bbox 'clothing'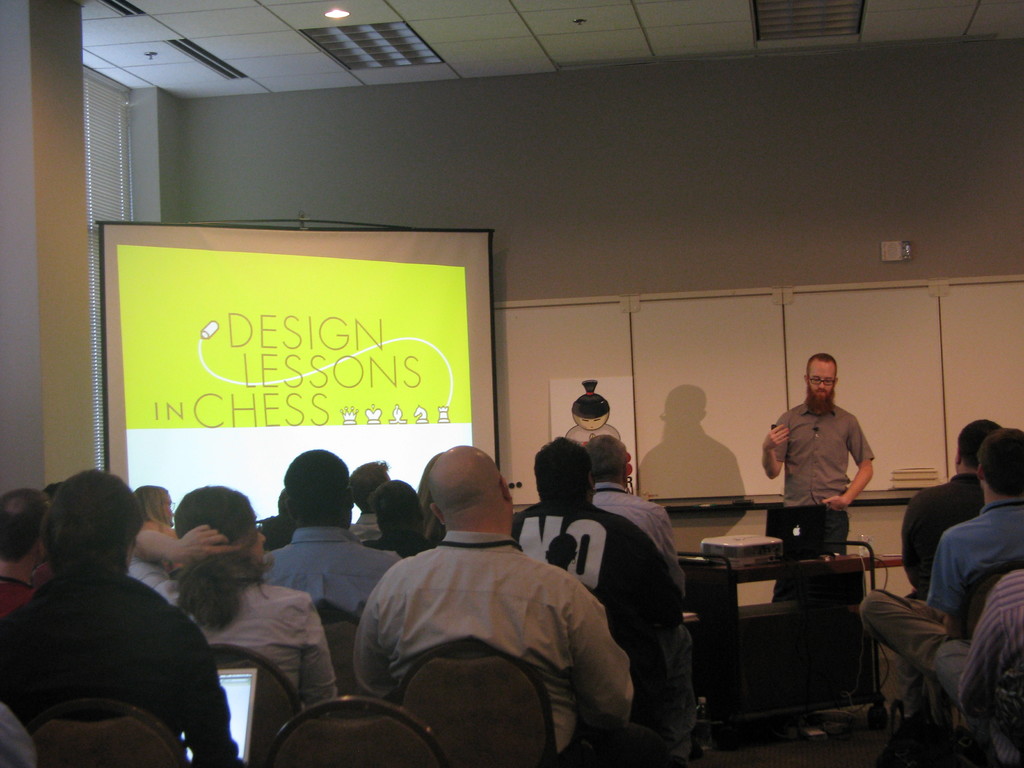
(left=855, top=507, right=1023, bottom=639)
